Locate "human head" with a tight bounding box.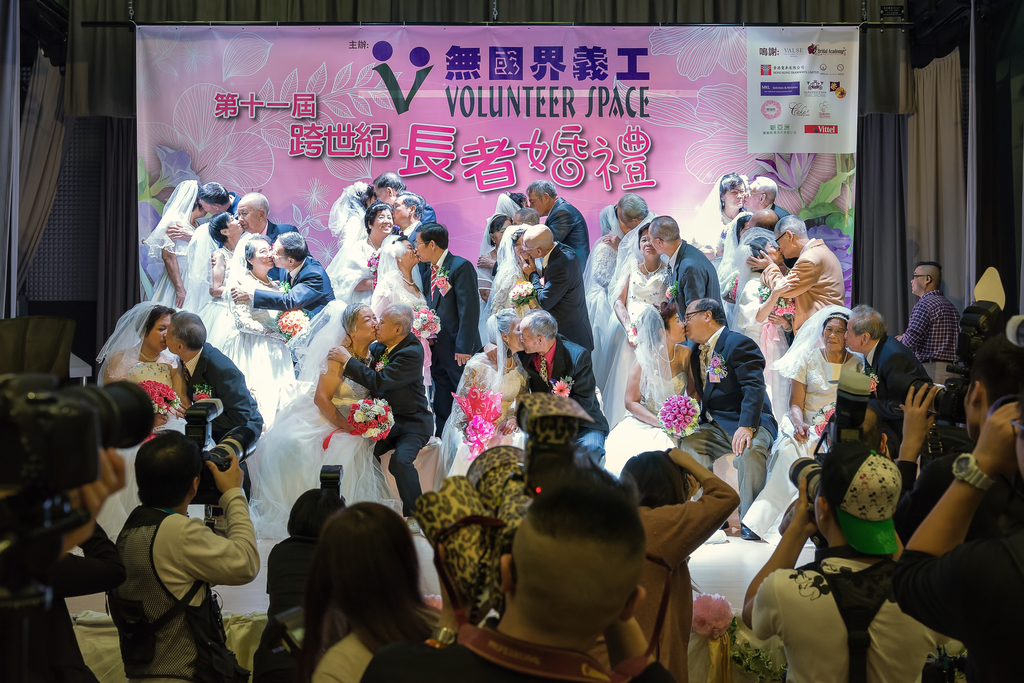
[x1=316, y1=503, x2=420, y2=631].
